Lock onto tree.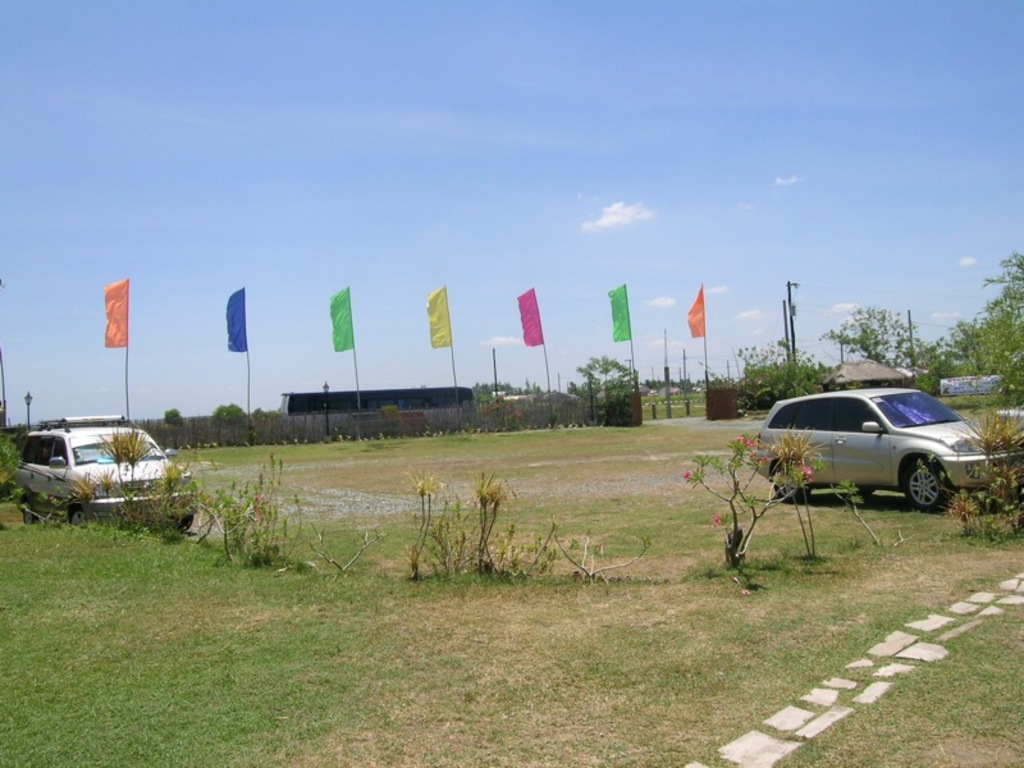
Locked: left=941, top=316, right=988, bottom=367.
